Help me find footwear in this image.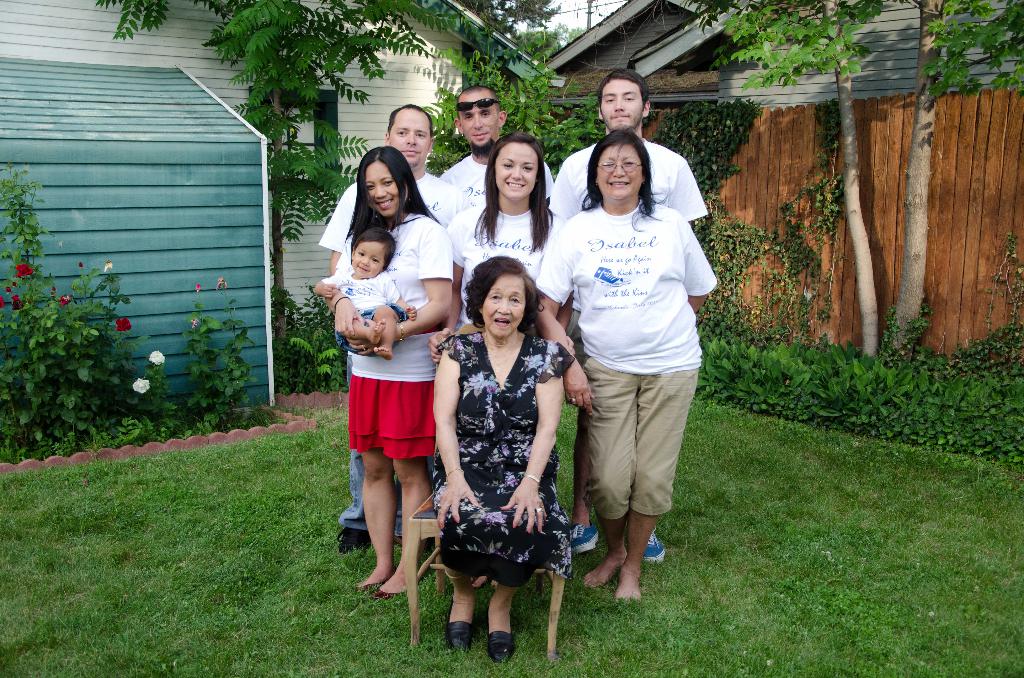
Found it: Rect(572, 520, 598, 554).
